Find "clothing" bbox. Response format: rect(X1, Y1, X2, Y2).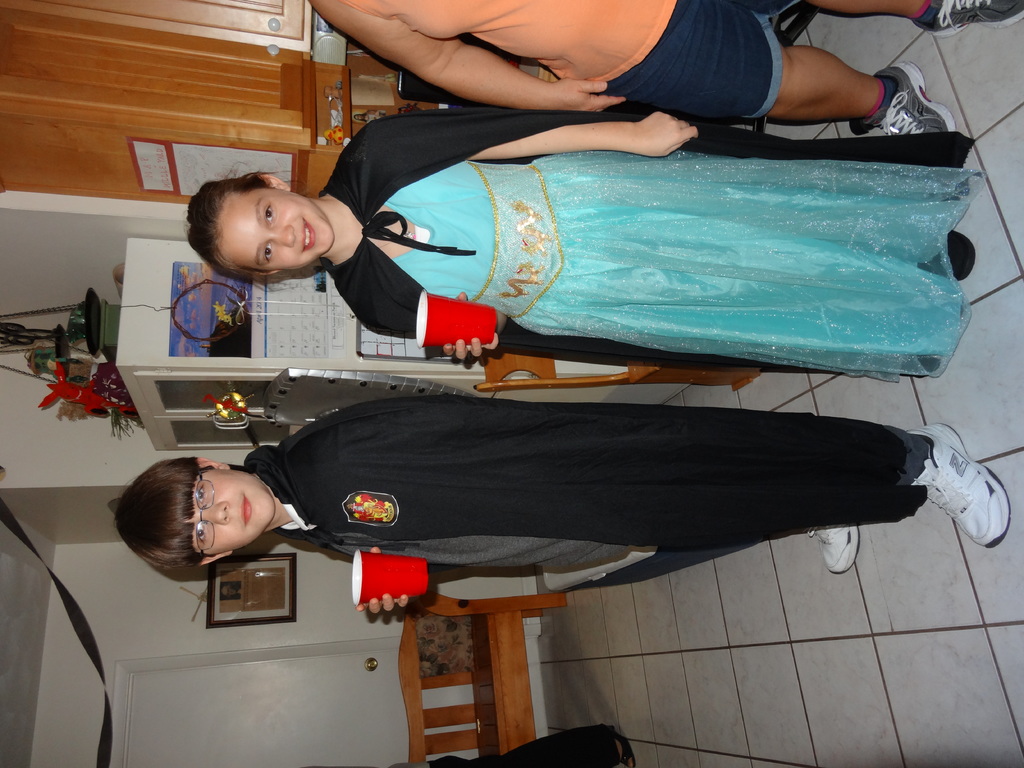
rect(264, 397, 913, 602).
